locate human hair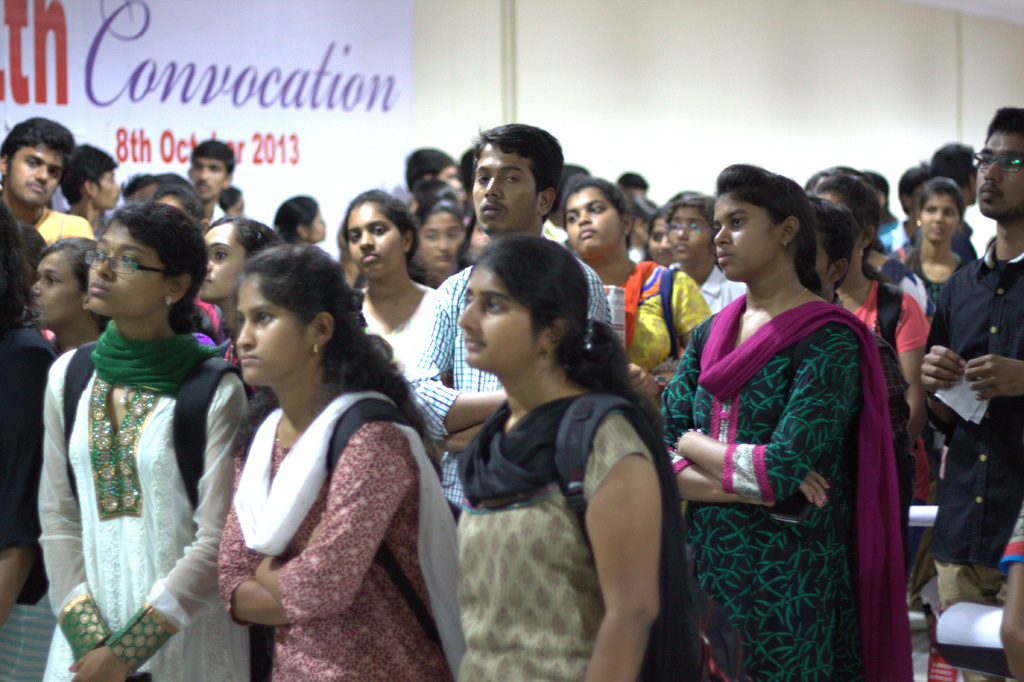
box(471, 118, 563, 215)
